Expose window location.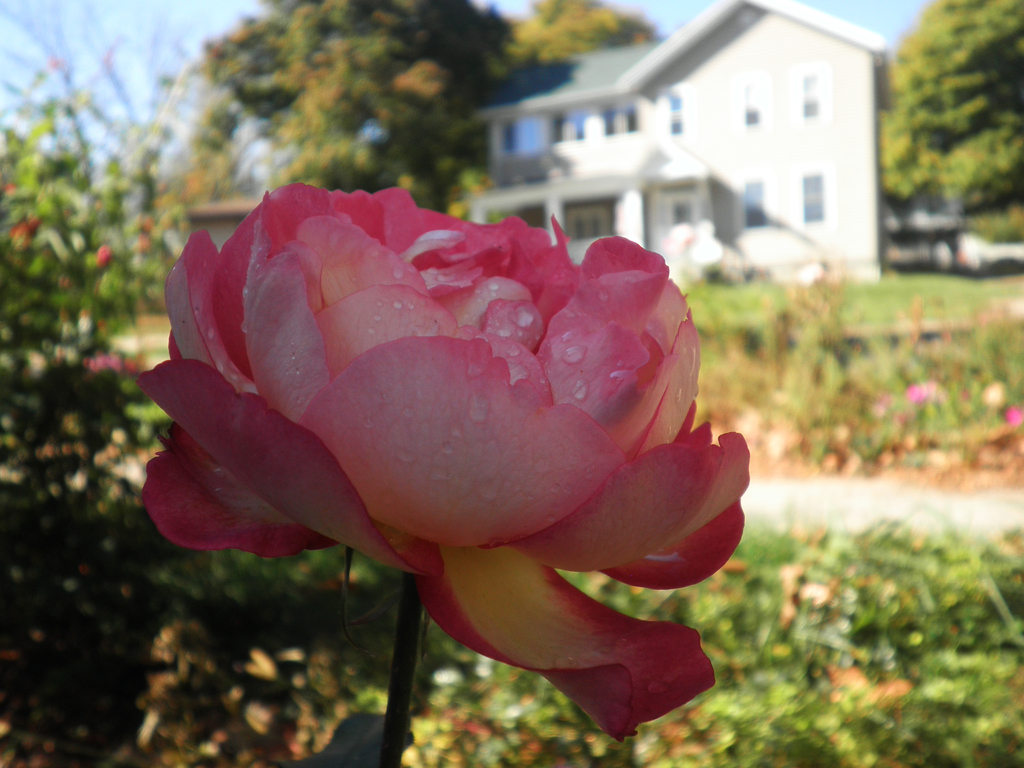
Exposed at select_region(797, 70, 828, 114).
